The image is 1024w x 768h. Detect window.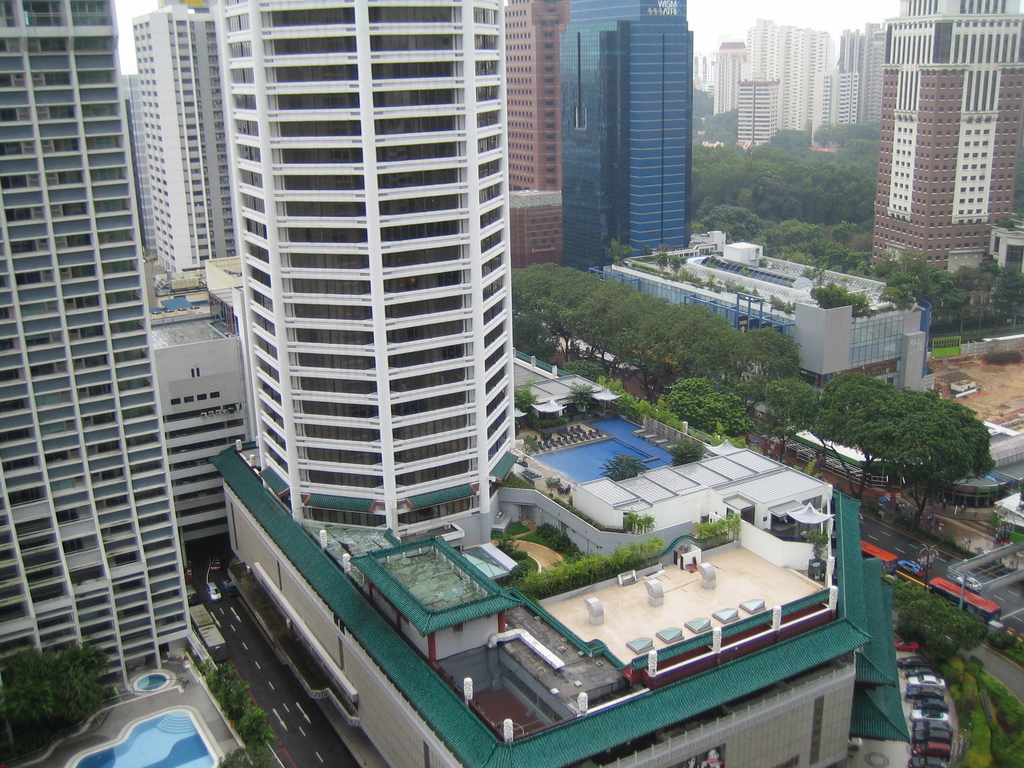
Detection: 271,145,362,166.
